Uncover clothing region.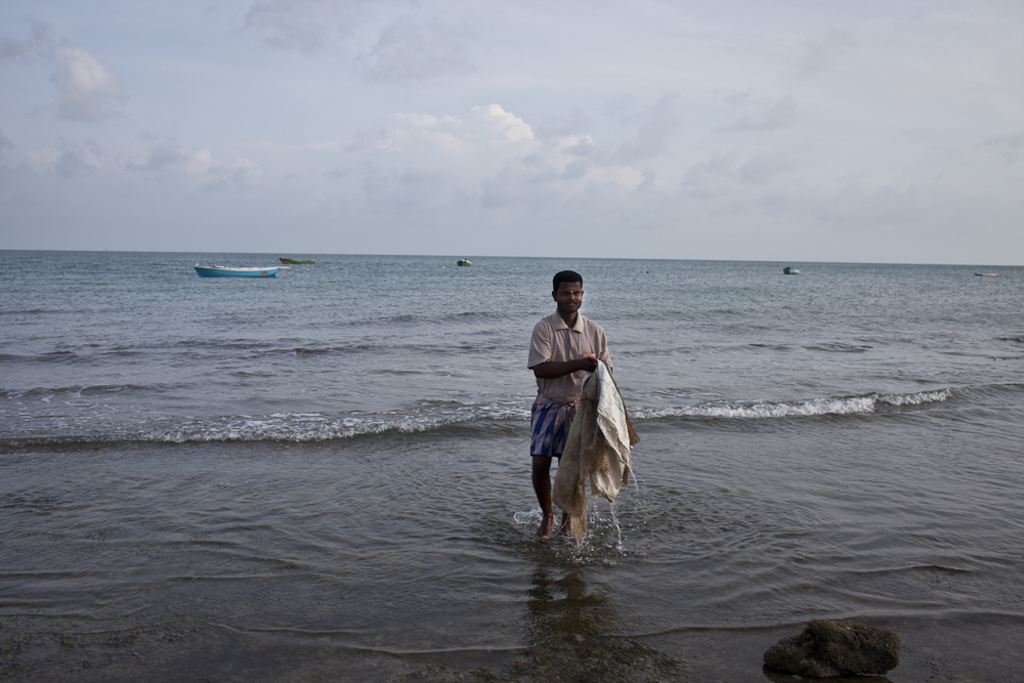
Uncovered: <region>528, 304, 614, 505</region>.
